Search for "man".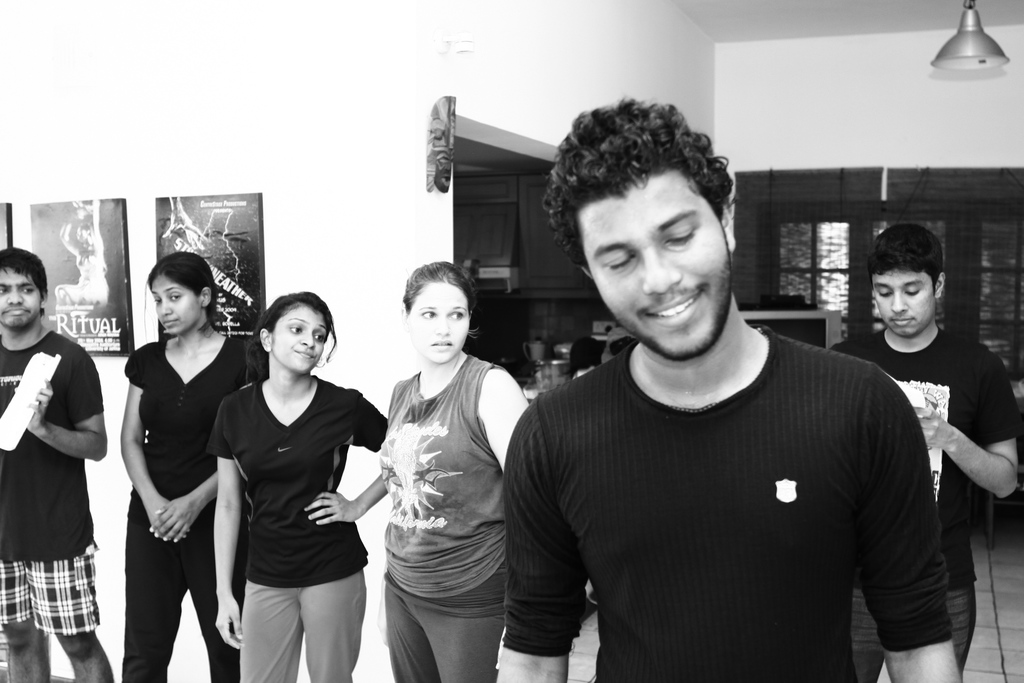
Found at crop(1, 261, 113, 662).
